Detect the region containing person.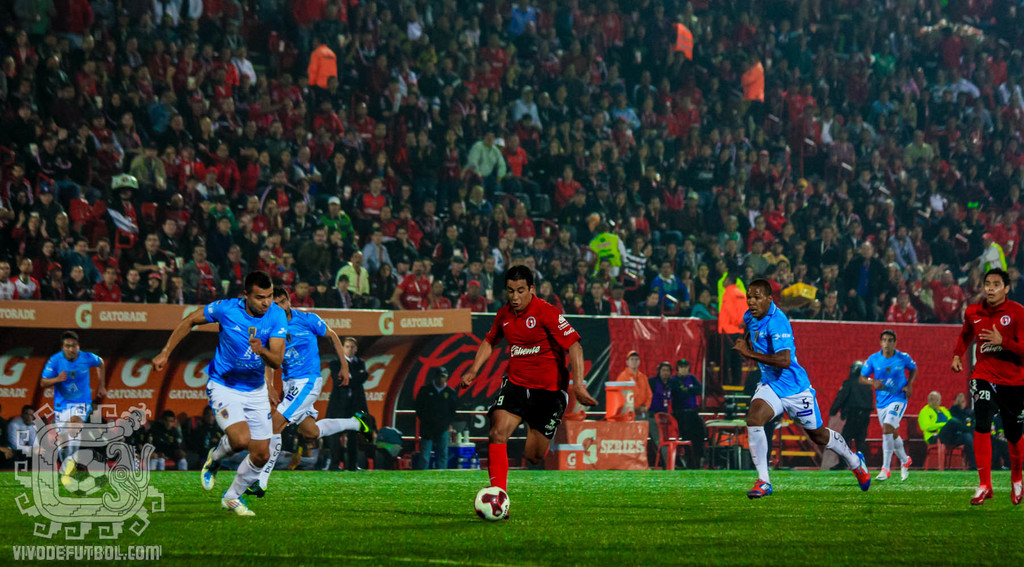
36/330/111/475.
